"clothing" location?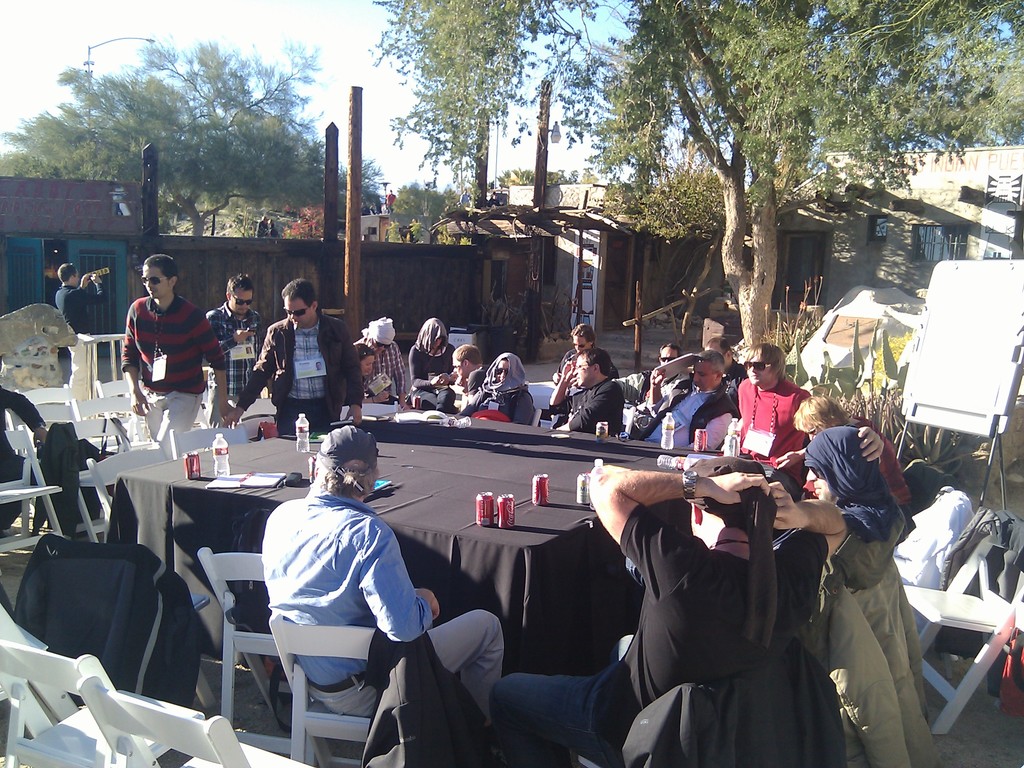
411, 341, 456, 414
